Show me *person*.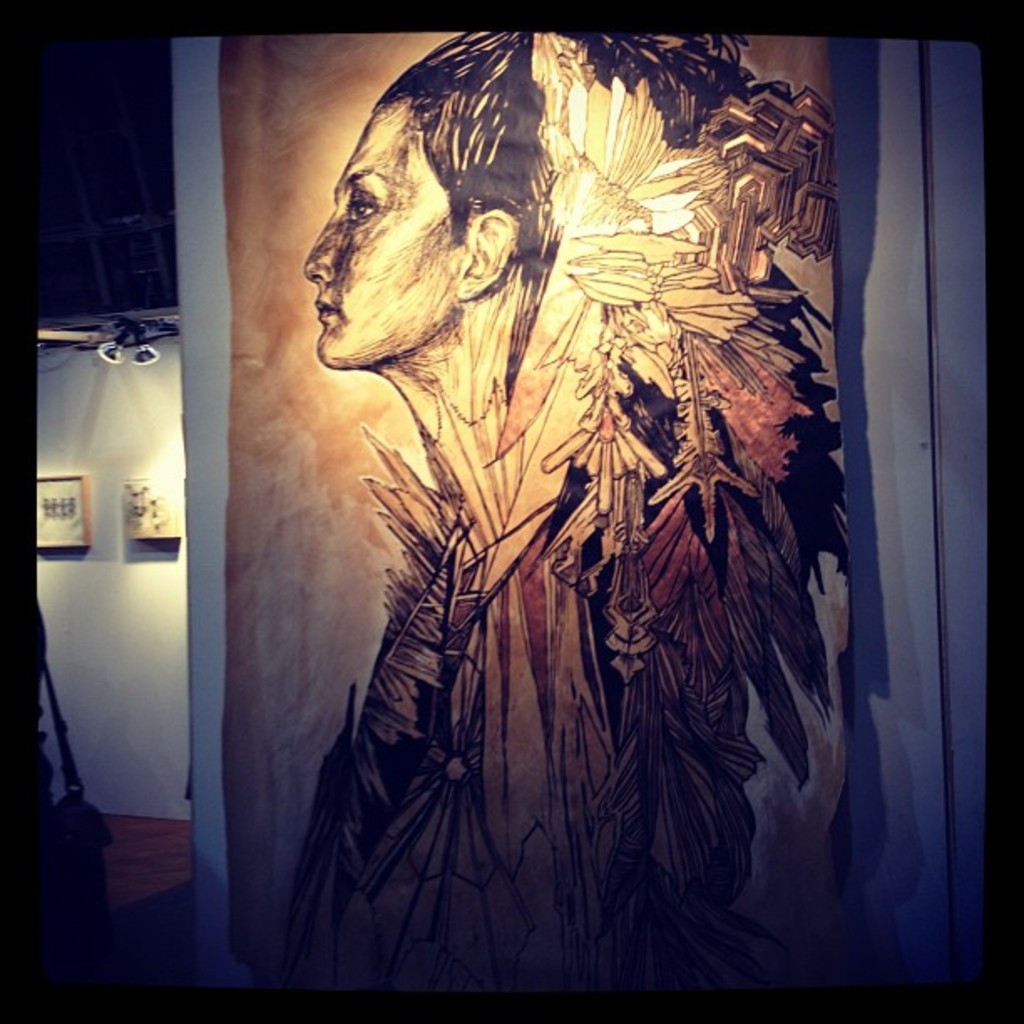
*person* is here: 305:28:847:989.
